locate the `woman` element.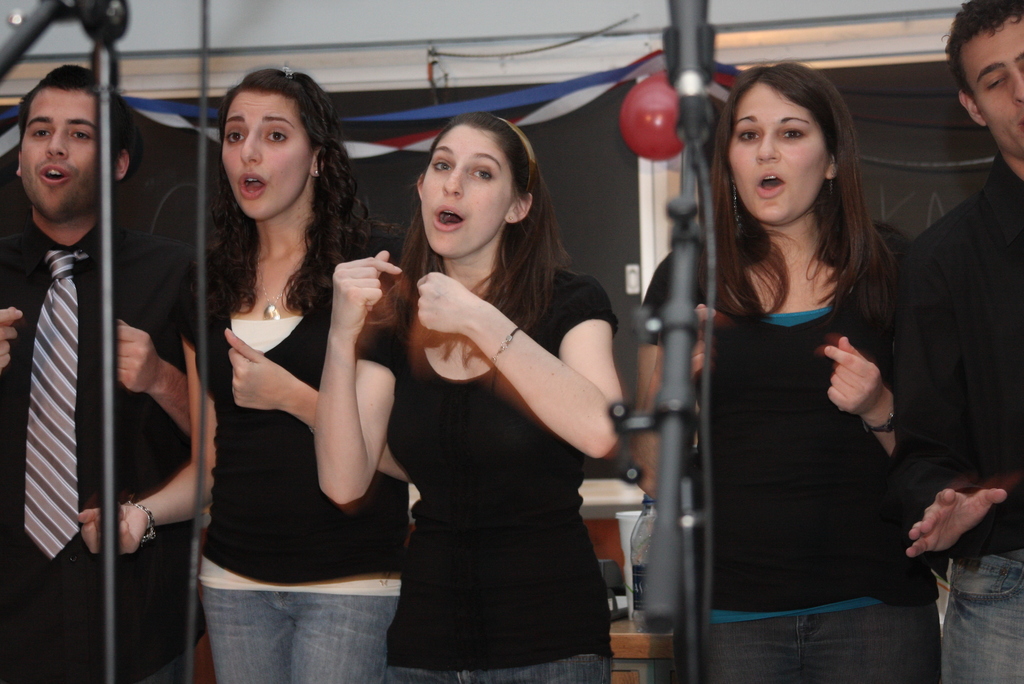
Element bbox: 316,117,625,683.
